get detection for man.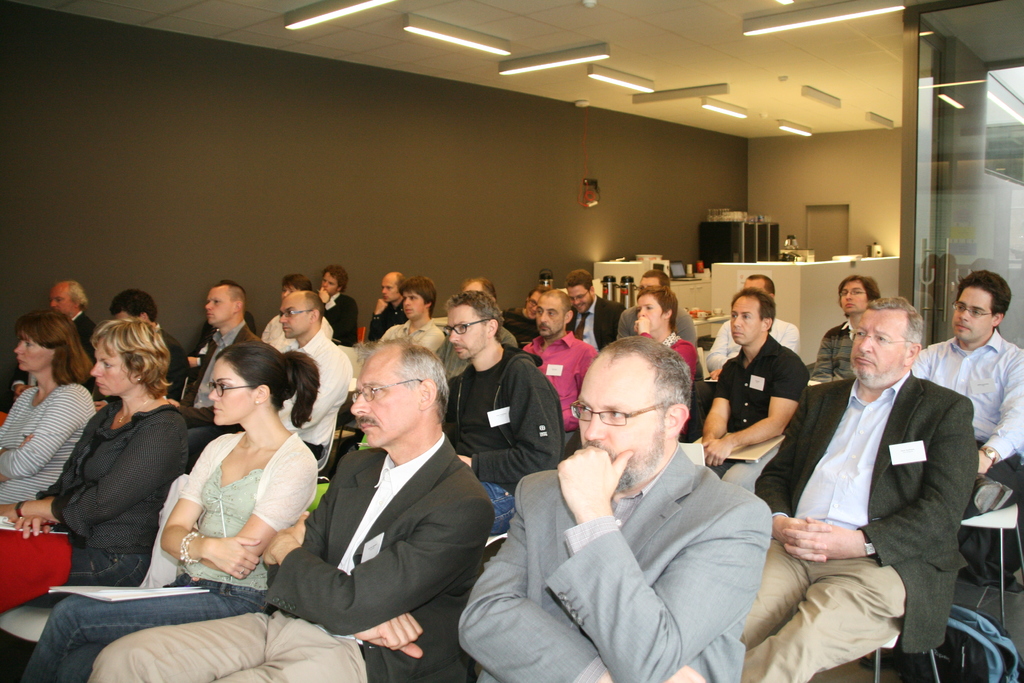
Detection: box=[456, 331, 771, 682].
